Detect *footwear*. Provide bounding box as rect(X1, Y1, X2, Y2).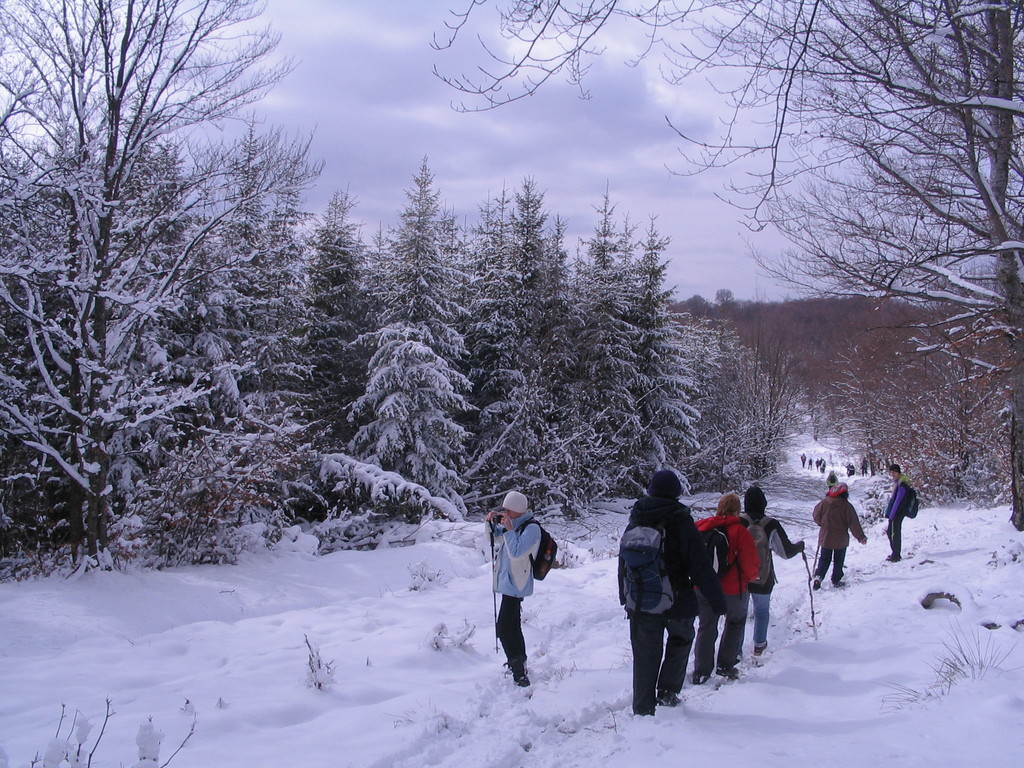
rect(833, 579, 845, 589).
